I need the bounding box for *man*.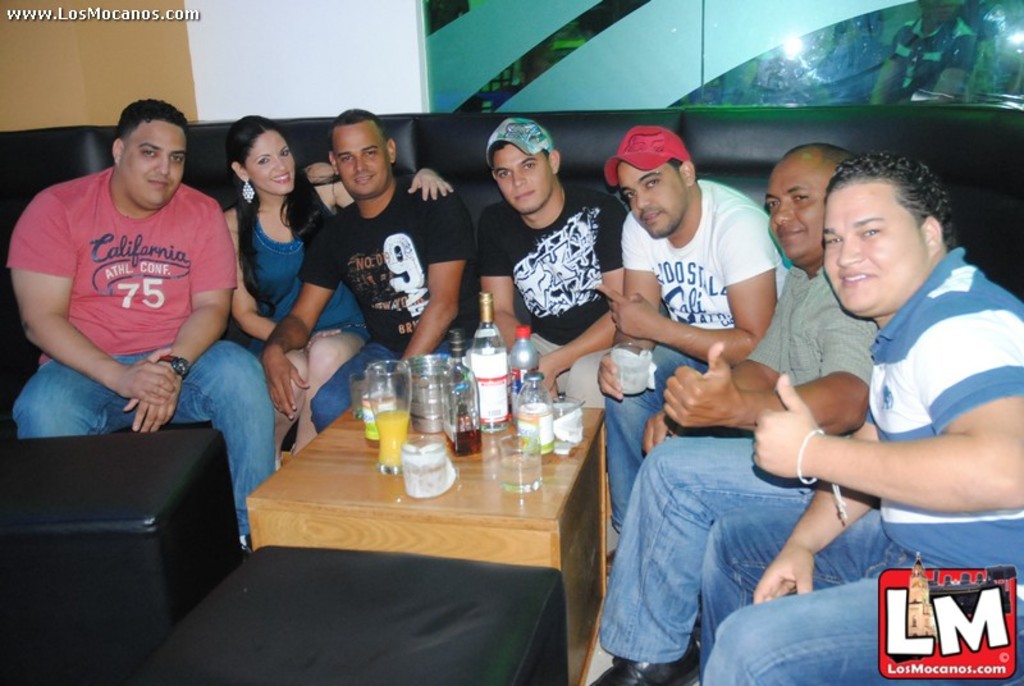
Here it is: <box>9,99,278,545</box>.
